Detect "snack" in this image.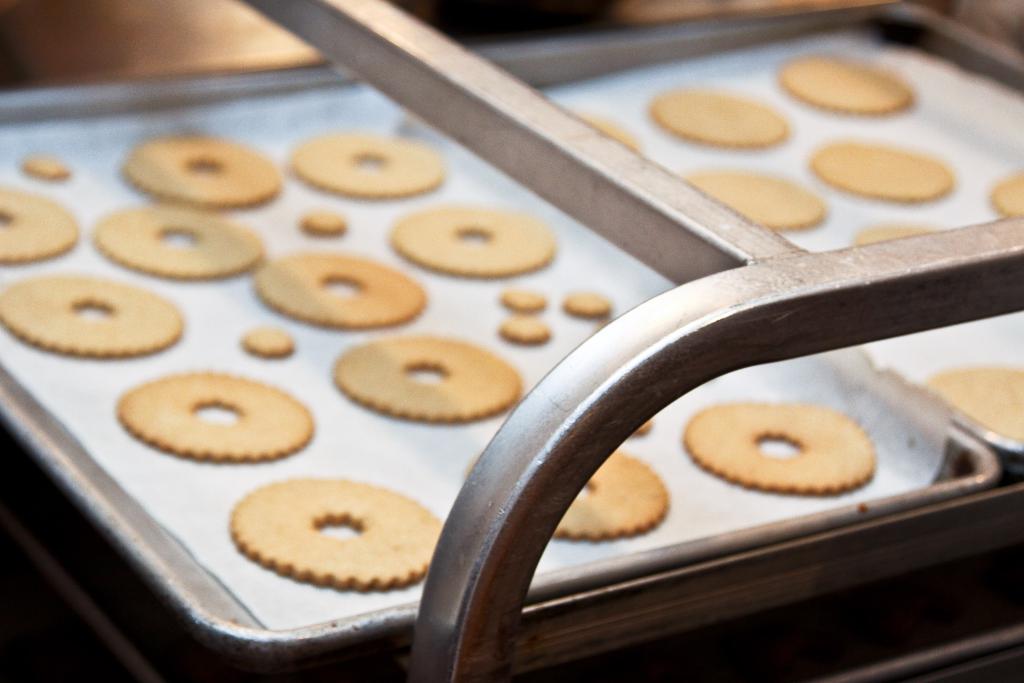
Detection: box(3, 280, 175, 359).
